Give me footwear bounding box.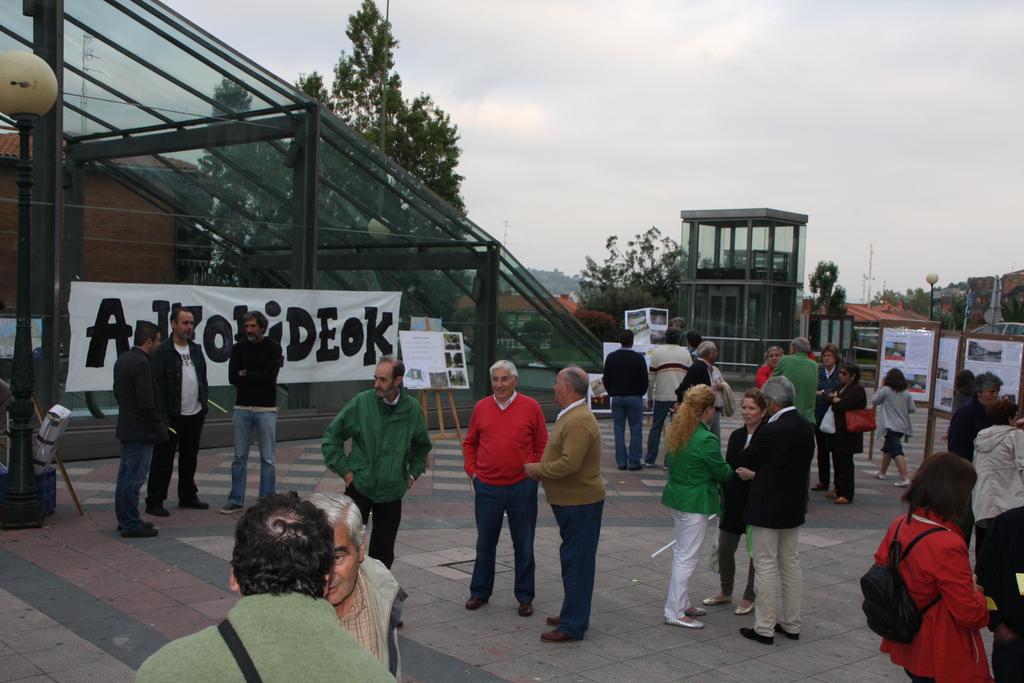
839 495 850 507.
